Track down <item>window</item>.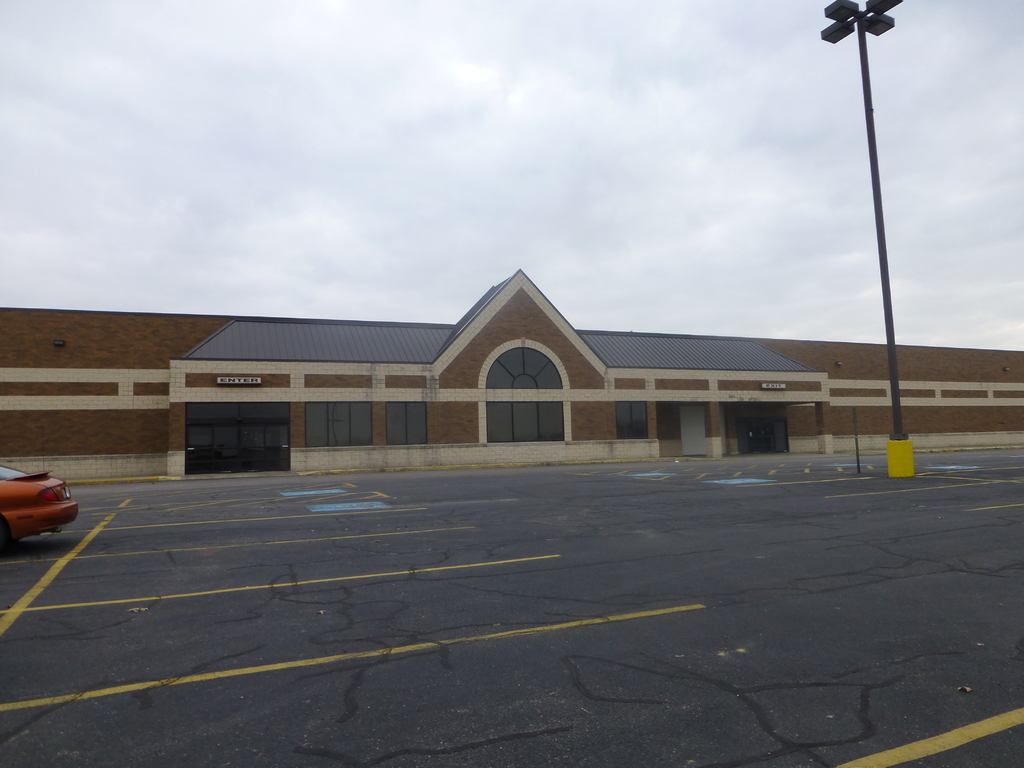
Tracked to [left=481, top=339, right=575, bottom=443].
